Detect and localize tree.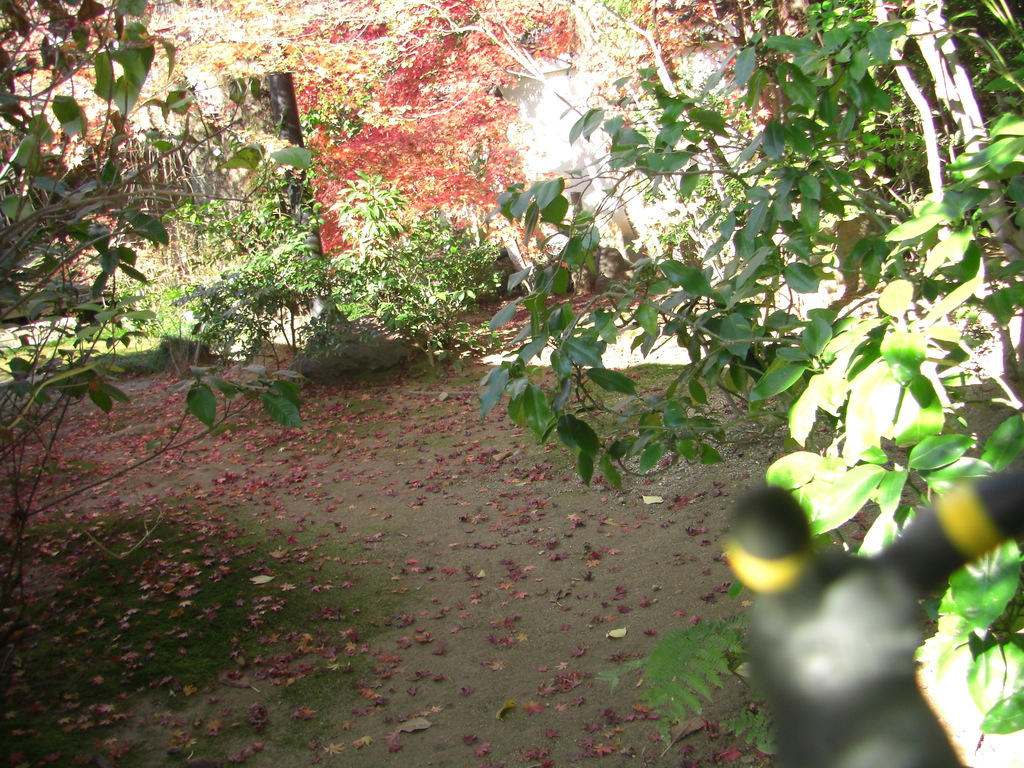
Localized at (473,0,1023,735).
